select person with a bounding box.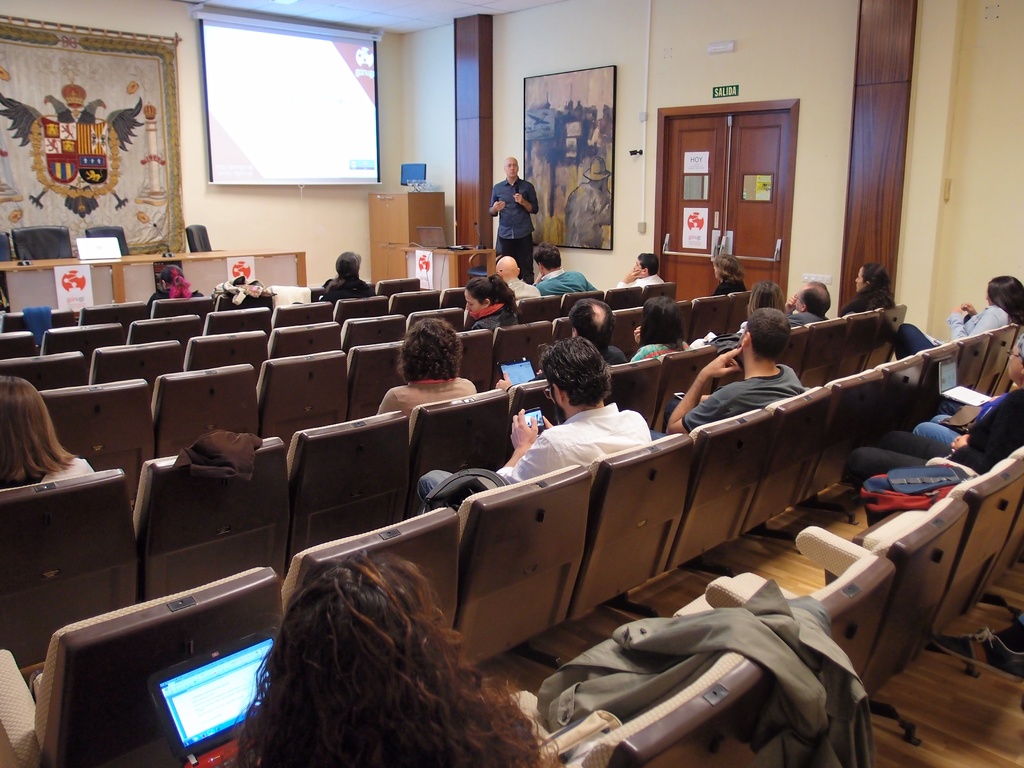
[x1=788, y1=277, x2=831, y2=328].
